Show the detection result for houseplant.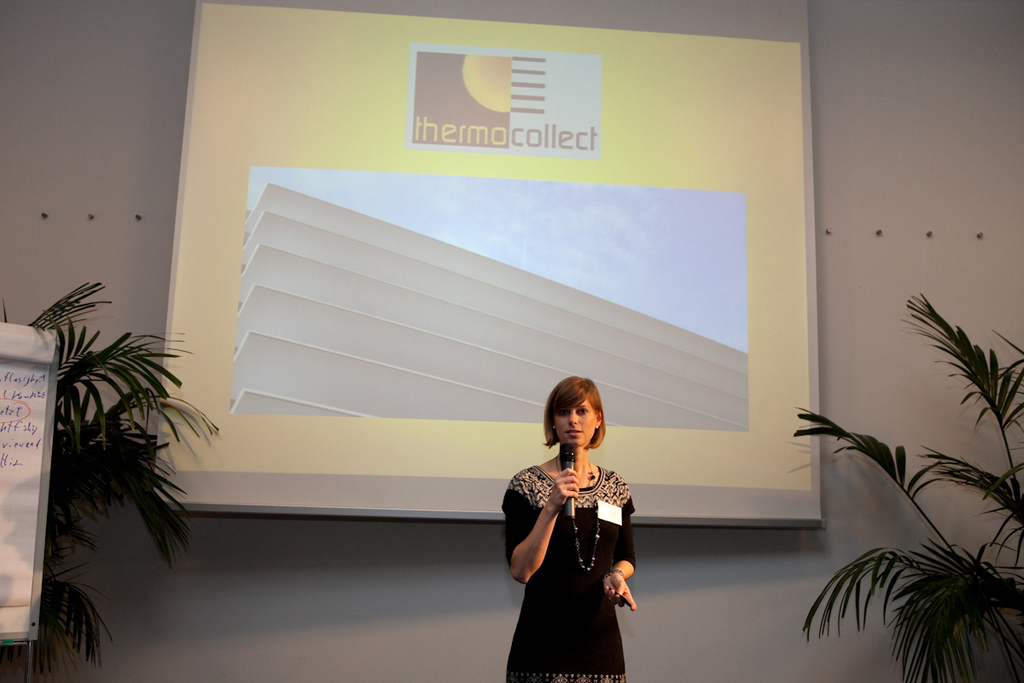
box(0, 283, 223, 682).
